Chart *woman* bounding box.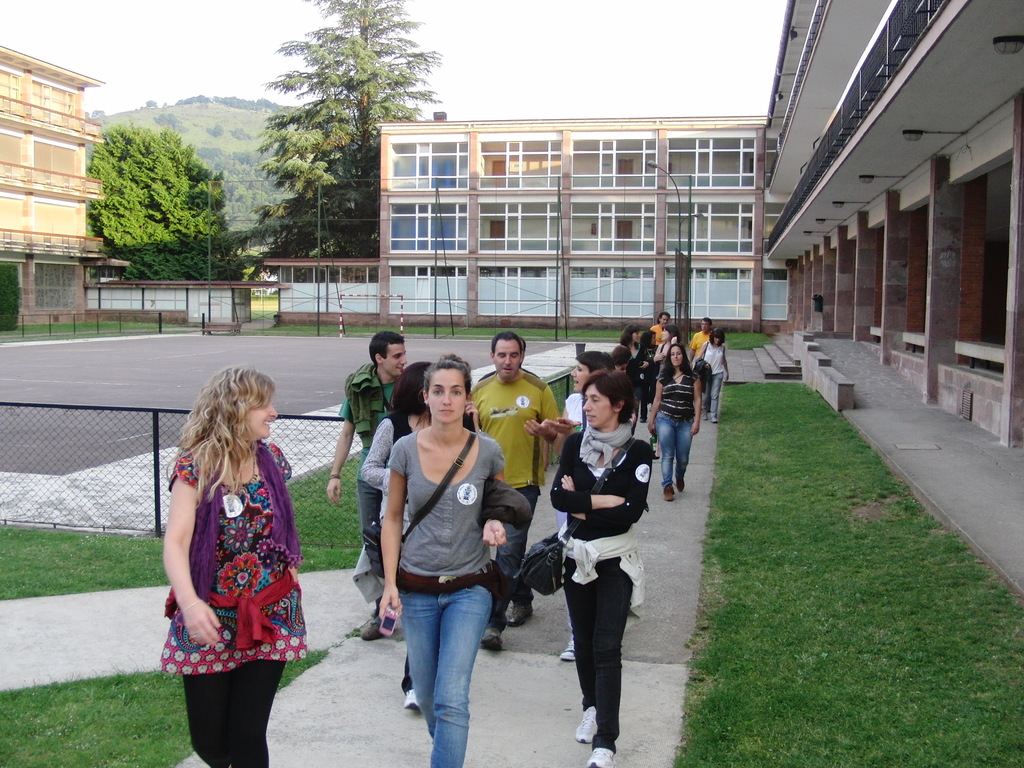
Charted: (698,328,732,422).
